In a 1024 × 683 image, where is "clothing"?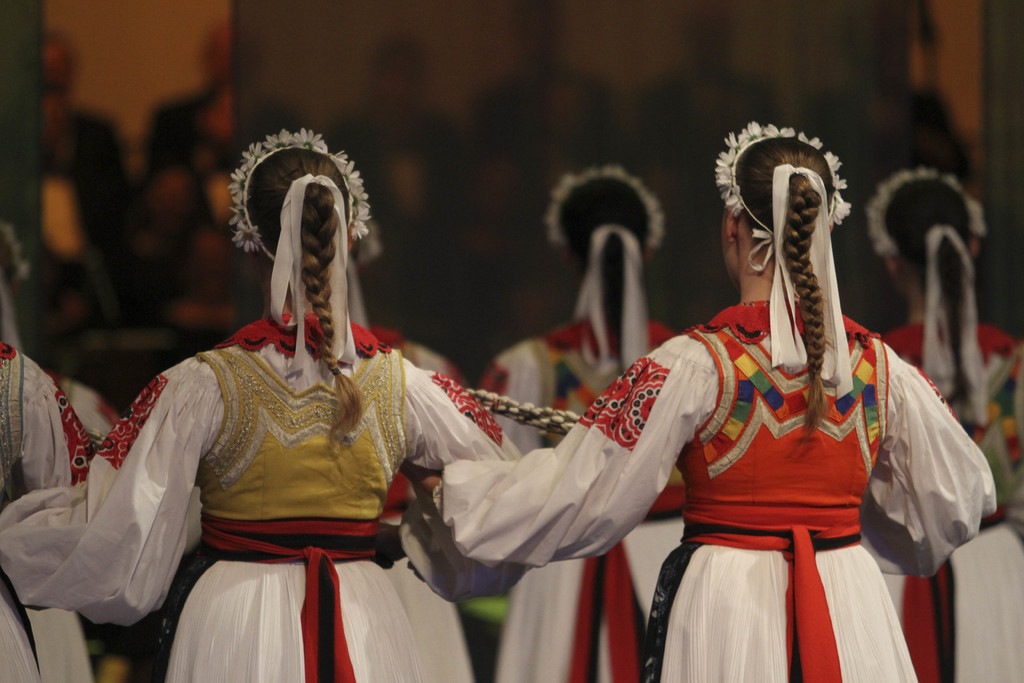
left=434, top=298, right=996, bottom=682.
